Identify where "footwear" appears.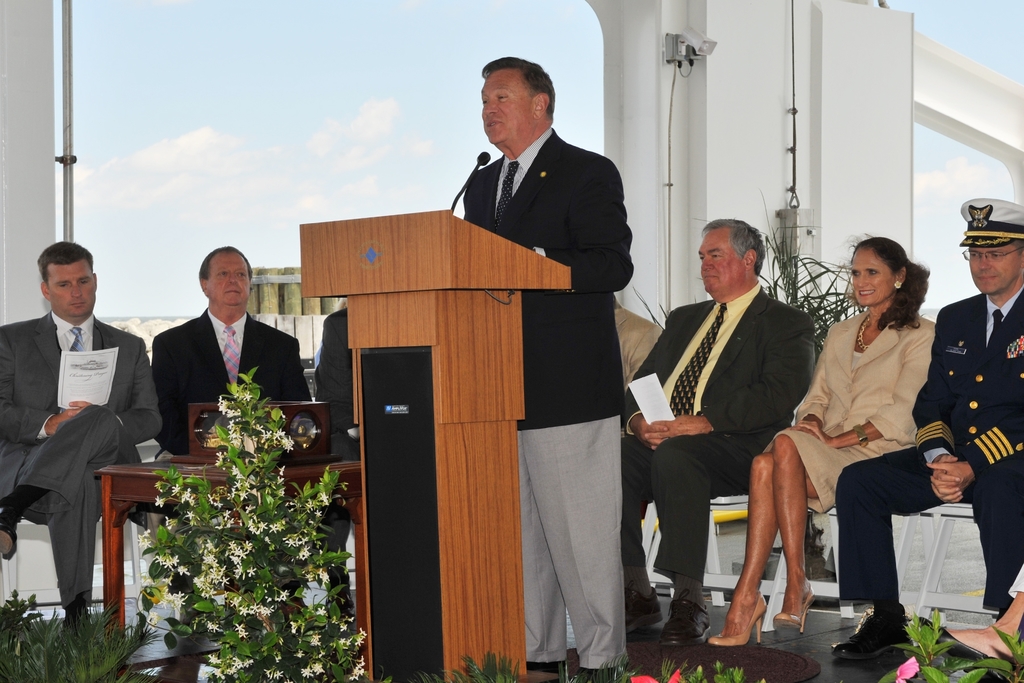
Appears at (x1=664, y1=577, x2=714, y2=648).
